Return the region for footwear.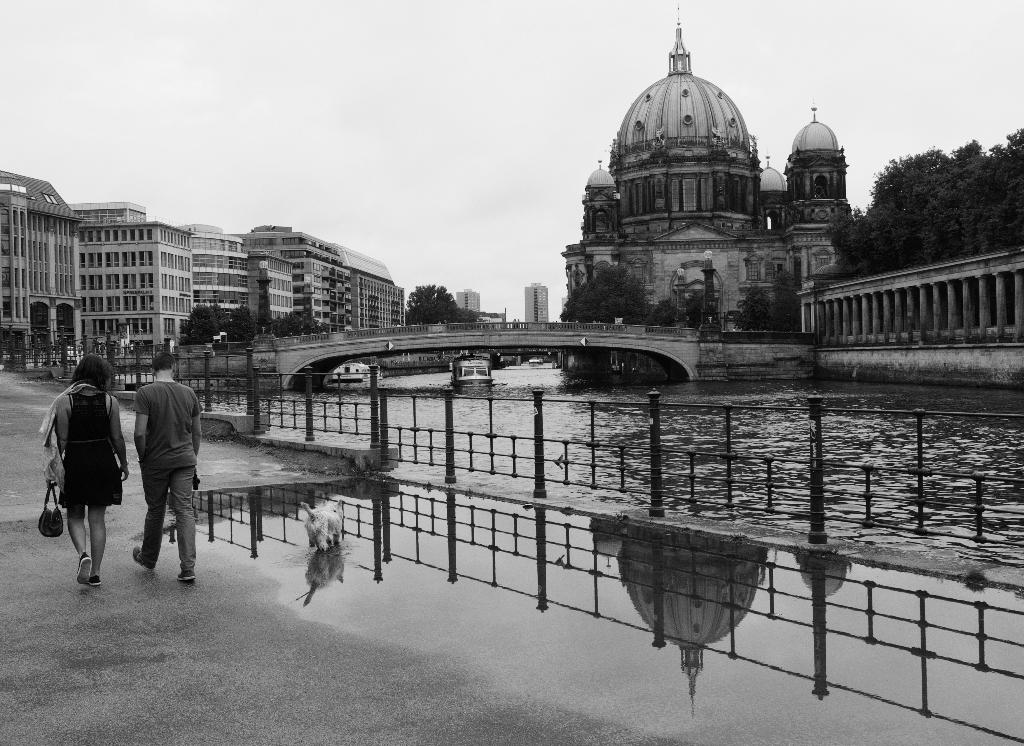
pyautogui.locateOnScreen(176, 565, 200, 583).
